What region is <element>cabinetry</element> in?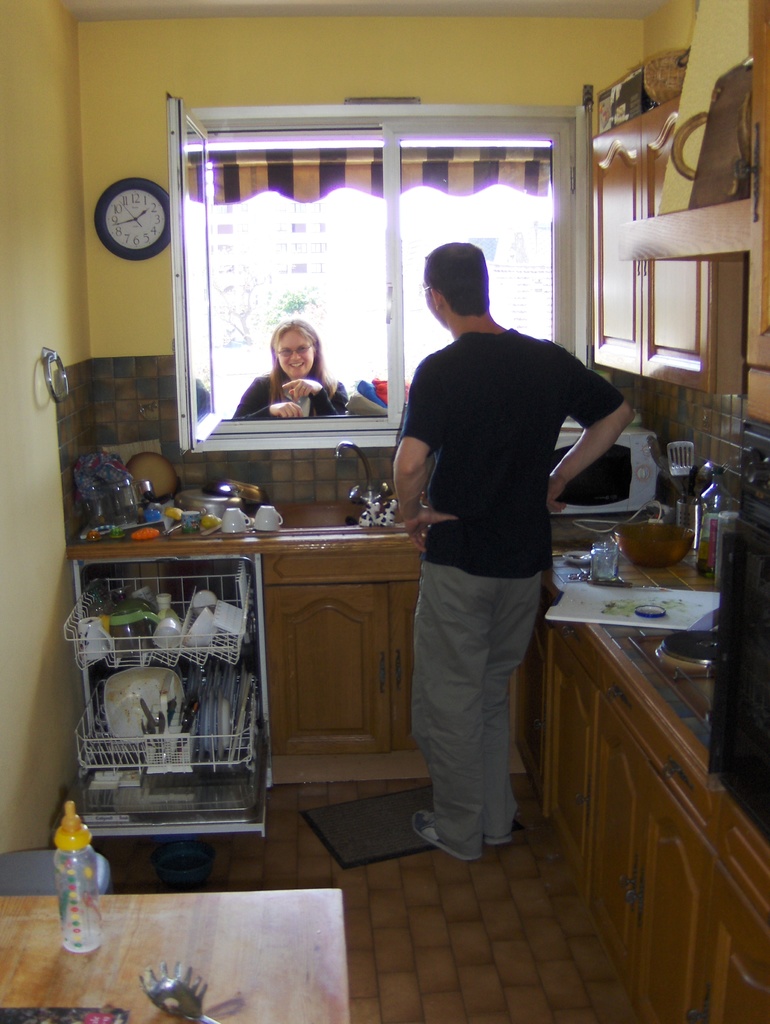
[left=584, top=708, right=662, bottom=978].
